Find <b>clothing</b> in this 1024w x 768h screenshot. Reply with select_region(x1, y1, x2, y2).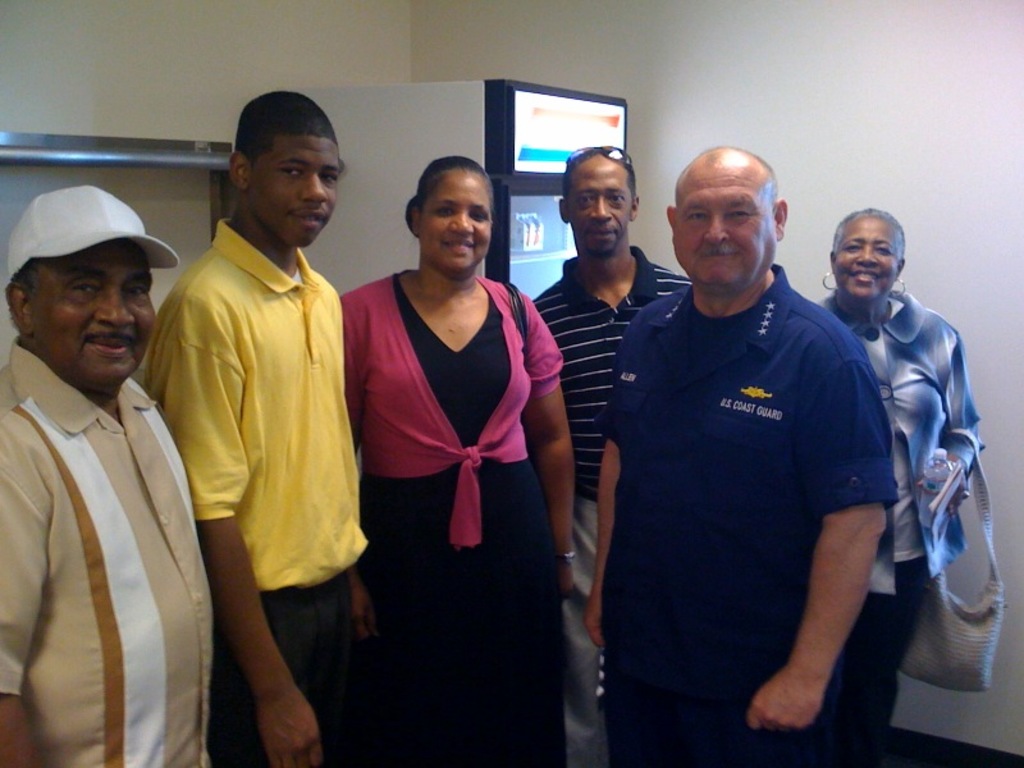
select_region(319, 256, 564, 767).
